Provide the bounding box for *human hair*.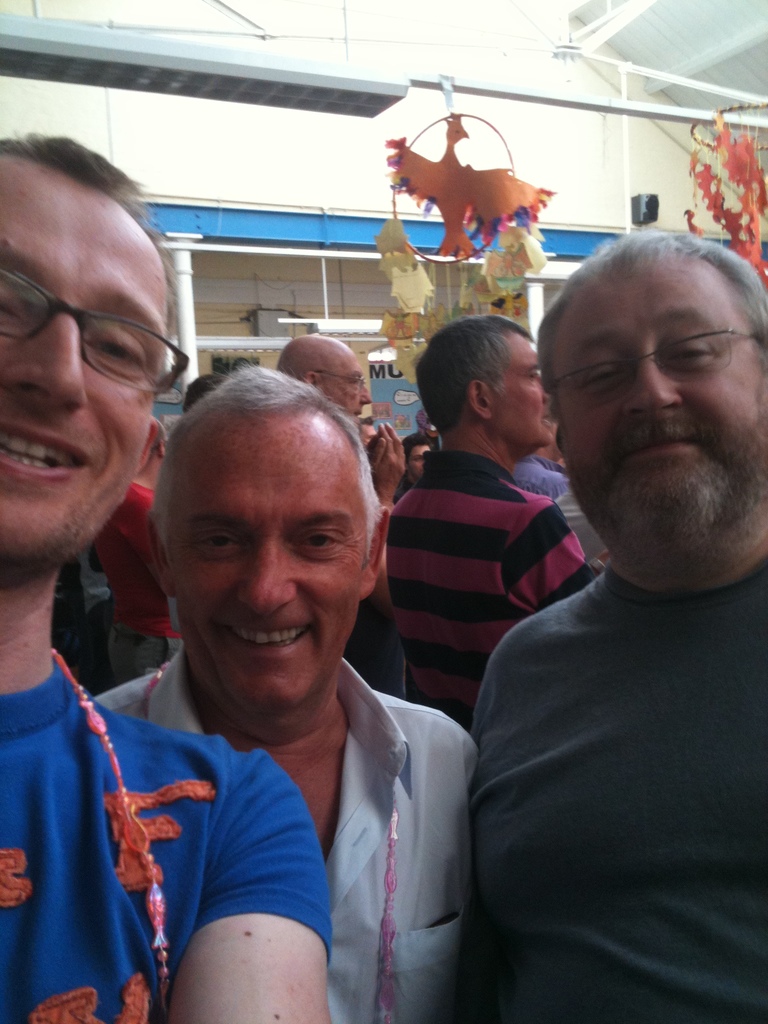
x1=147, y1=419, x2=166, y2=463.
